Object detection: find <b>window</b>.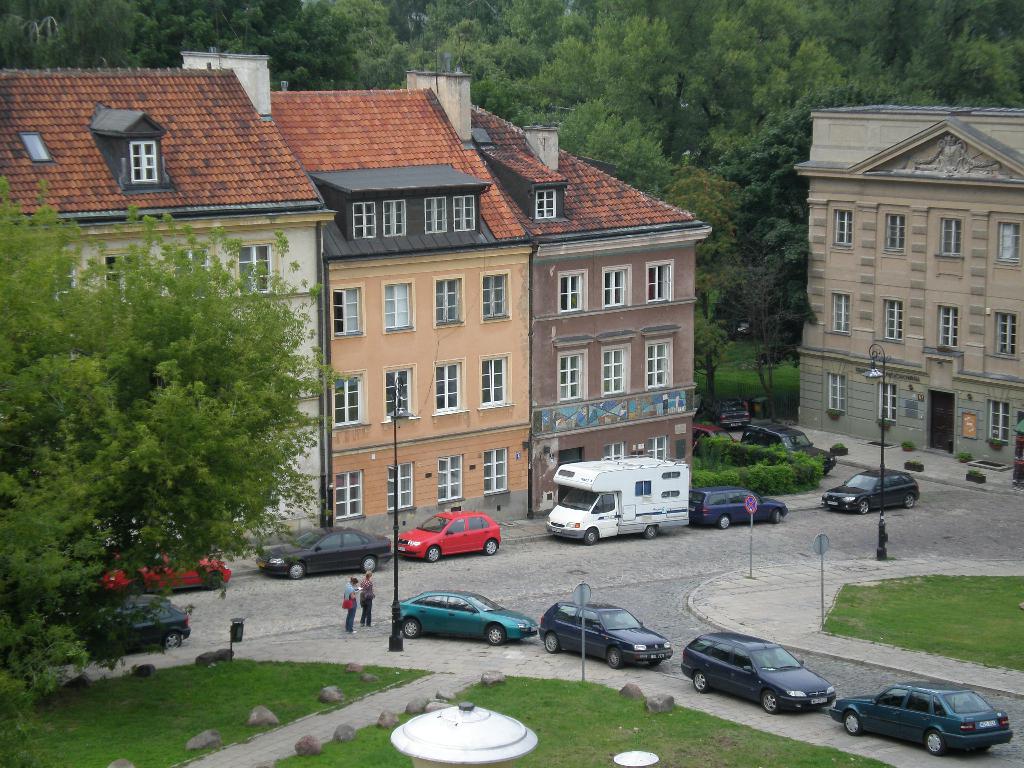
box=[877, 384, 893, 422].
